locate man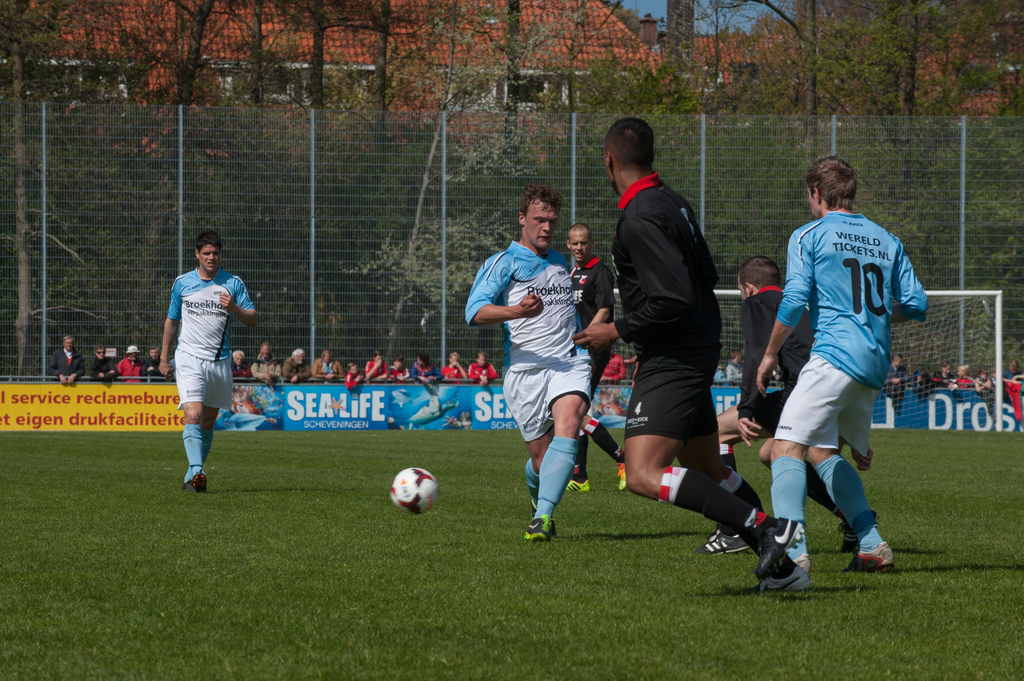
<bbox>309, 346, 348, 379</bbox>
